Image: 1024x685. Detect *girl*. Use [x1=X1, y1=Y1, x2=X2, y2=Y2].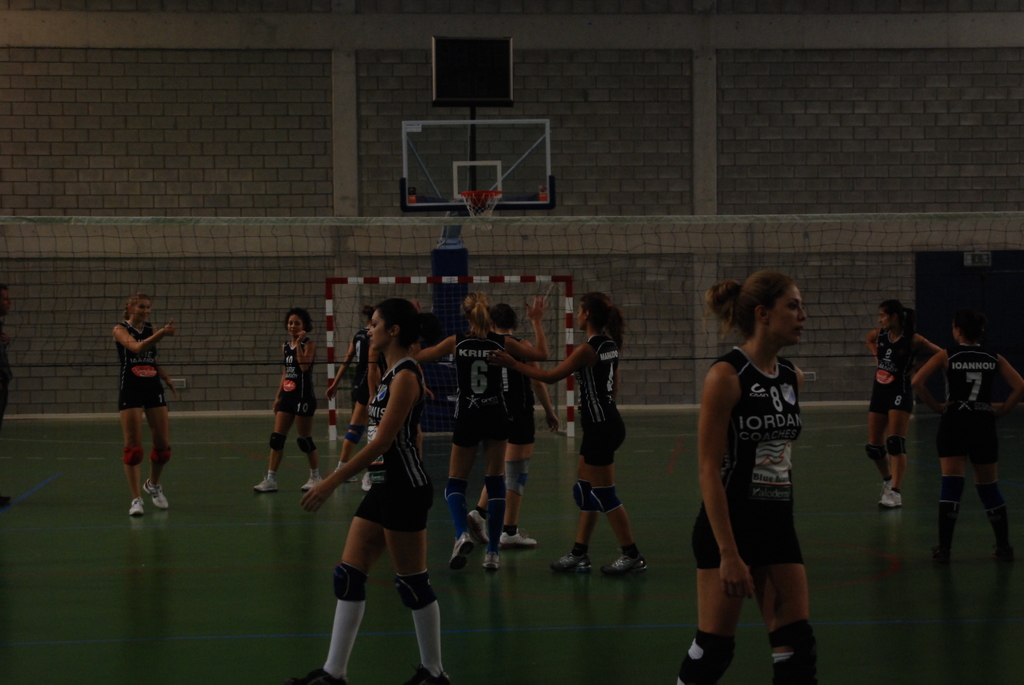
[x1=405, y1=290, x2=550, y2=574].
